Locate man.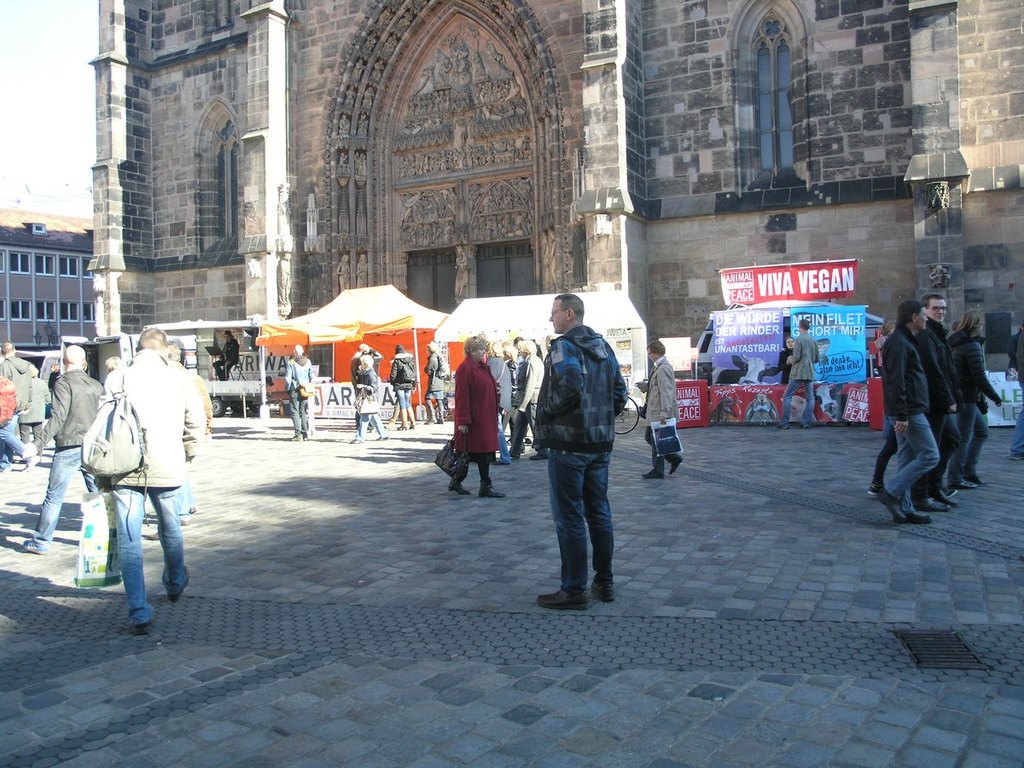
Bounding box: l=0, t=342, r=30, b=474.
